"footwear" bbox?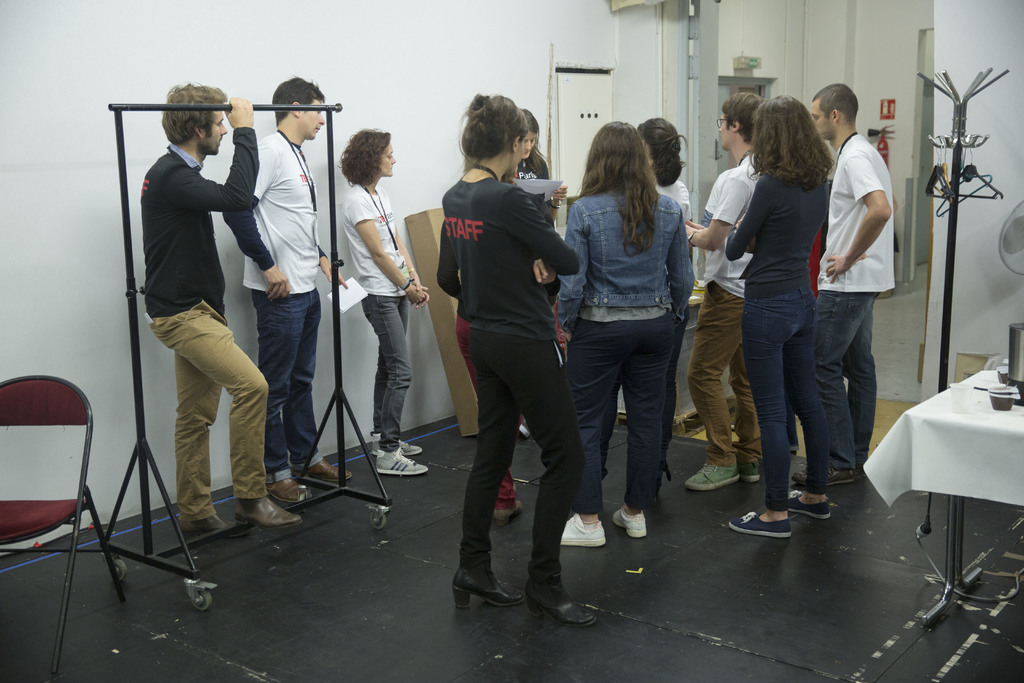
select_region(524, 540, 589, 637)
